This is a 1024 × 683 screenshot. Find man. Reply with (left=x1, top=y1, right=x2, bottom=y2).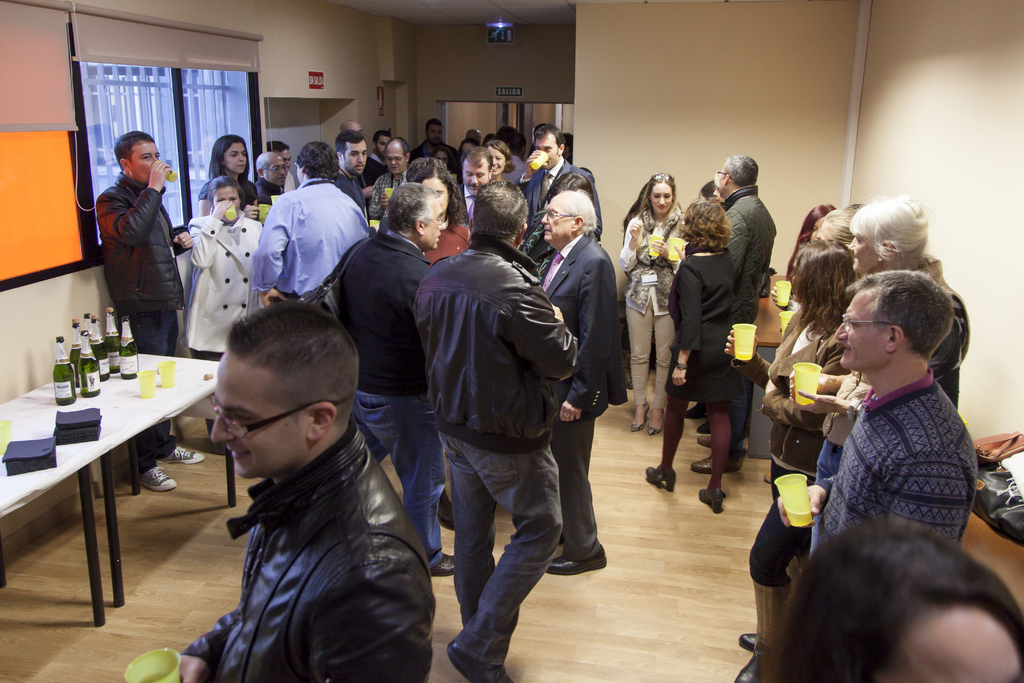
(left=161, top=300, right=436, bottom=682).
